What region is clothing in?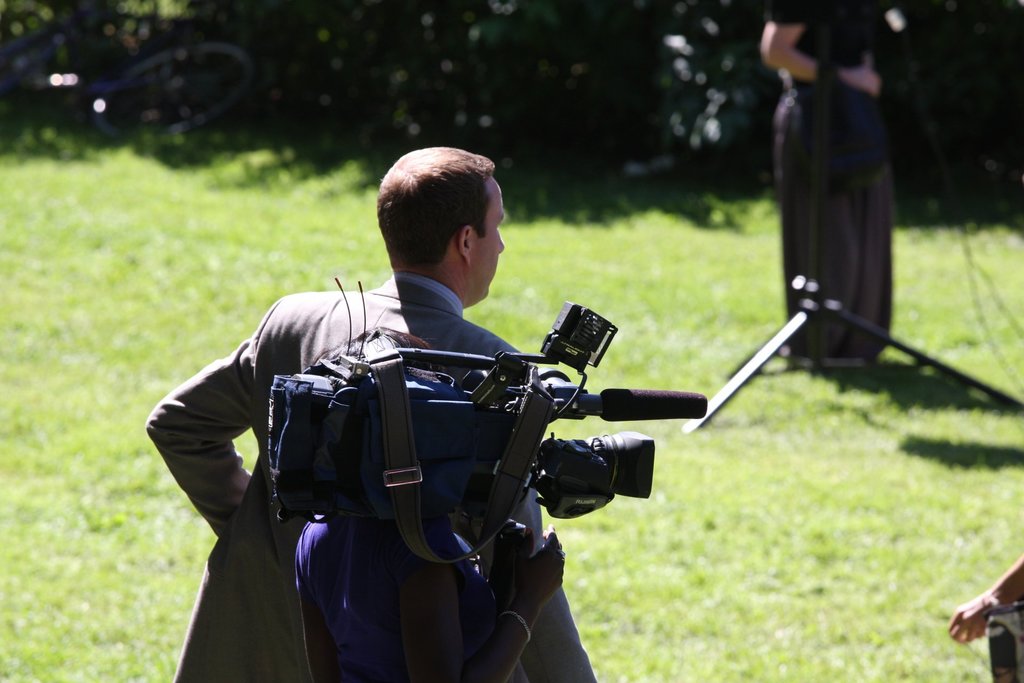
left=759, top=16, right=918, bottom=392.
